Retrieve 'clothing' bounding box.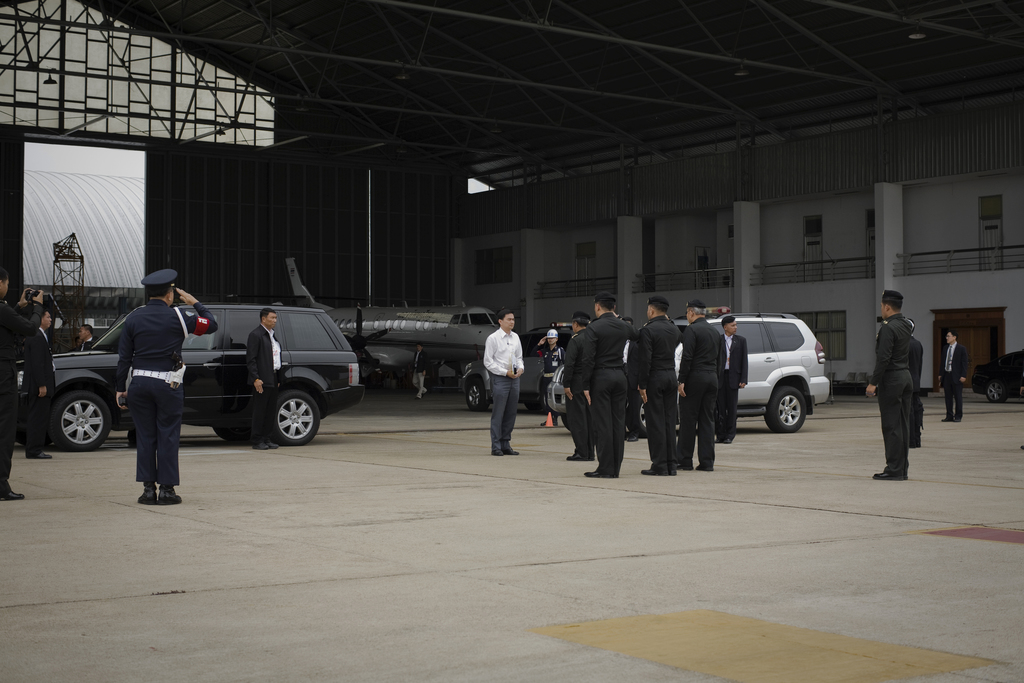
Bounding box: region(942, 342, 968, 420).
